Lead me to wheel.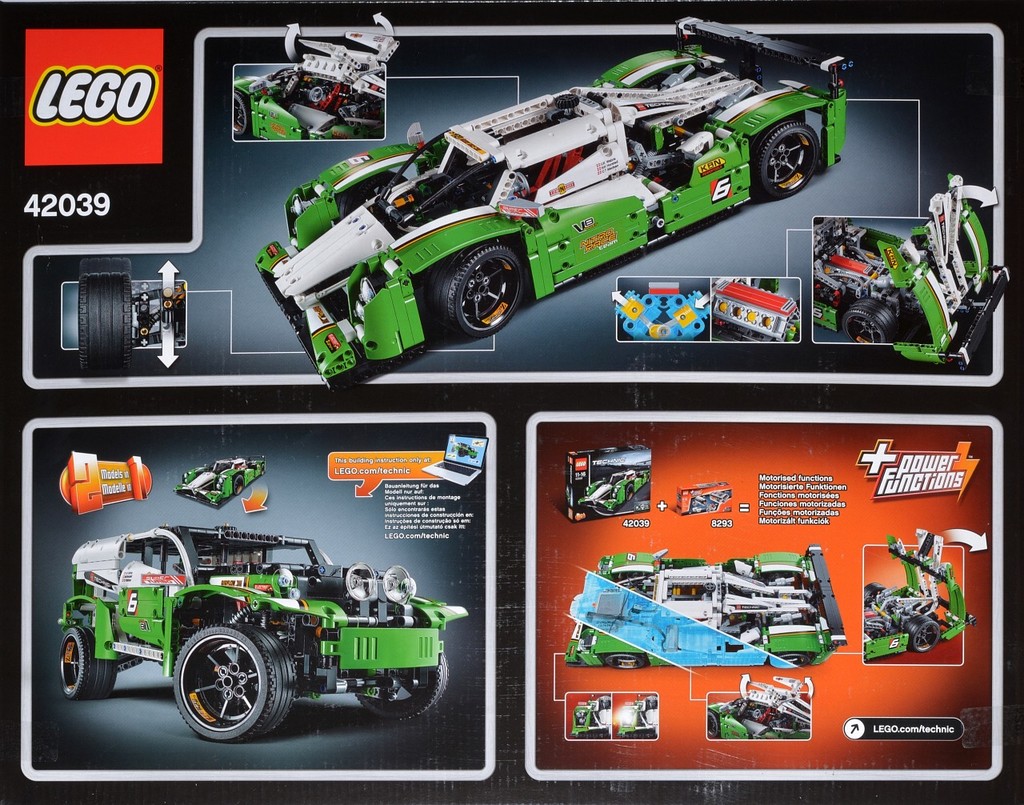
Lead to (901,609,947,656).
